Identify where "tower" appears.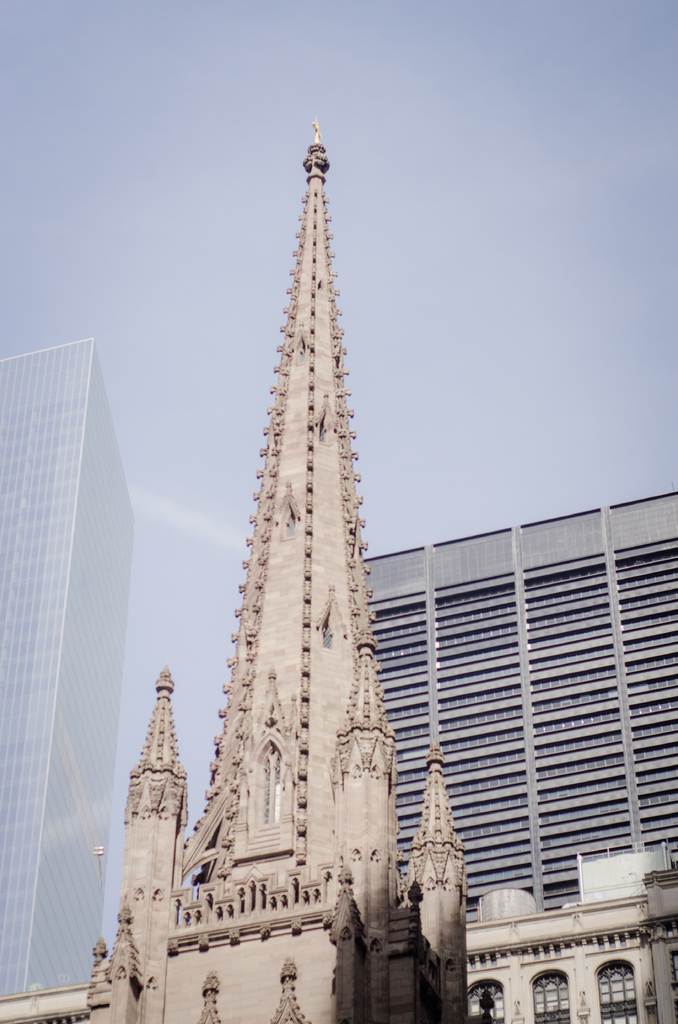
Appears at box=[136, 99, 442, 995].
